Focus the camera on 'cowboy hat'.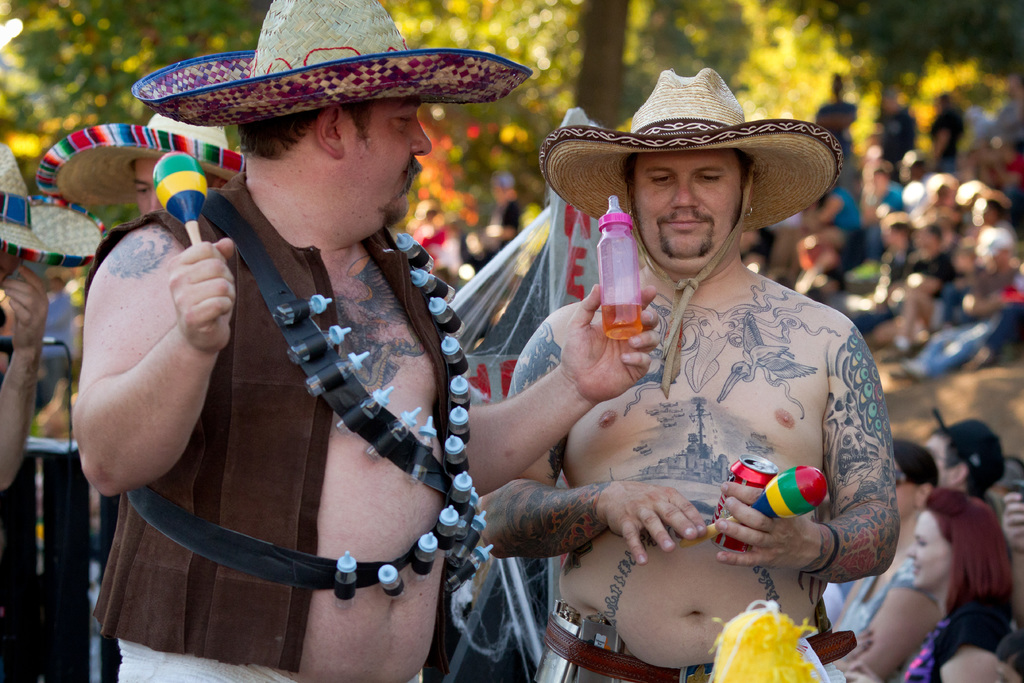
Focus region: bbox=[3, 136, 119, 269].
